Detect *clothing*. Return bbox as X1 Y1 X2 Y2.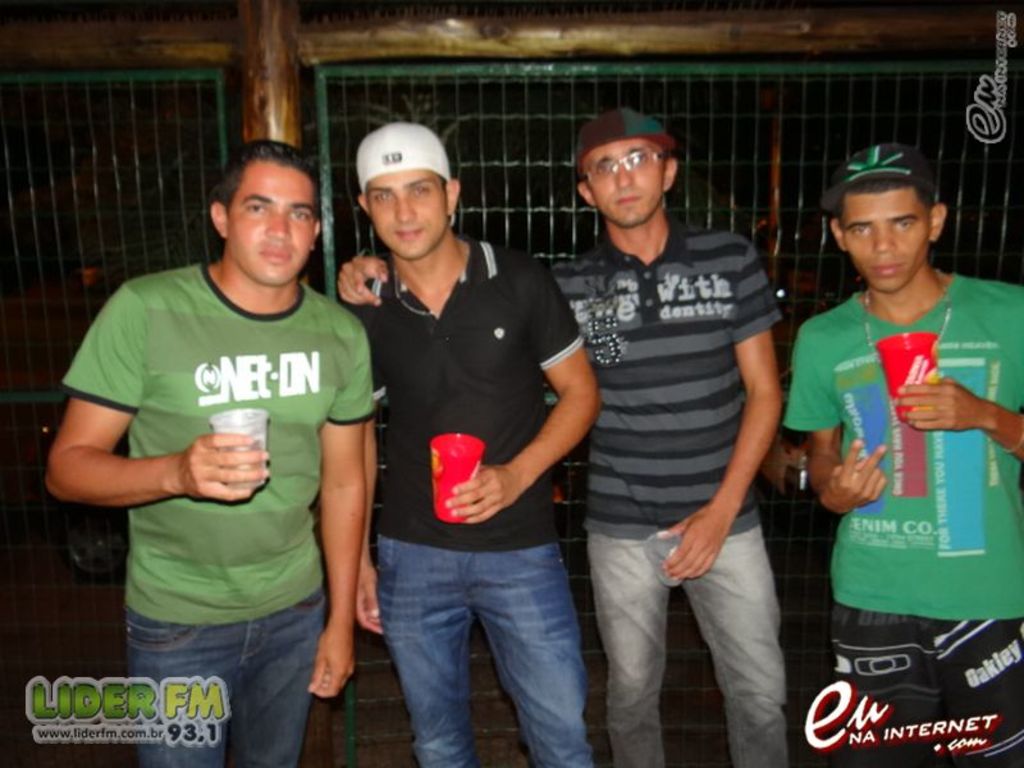
831 599 1023 767.
